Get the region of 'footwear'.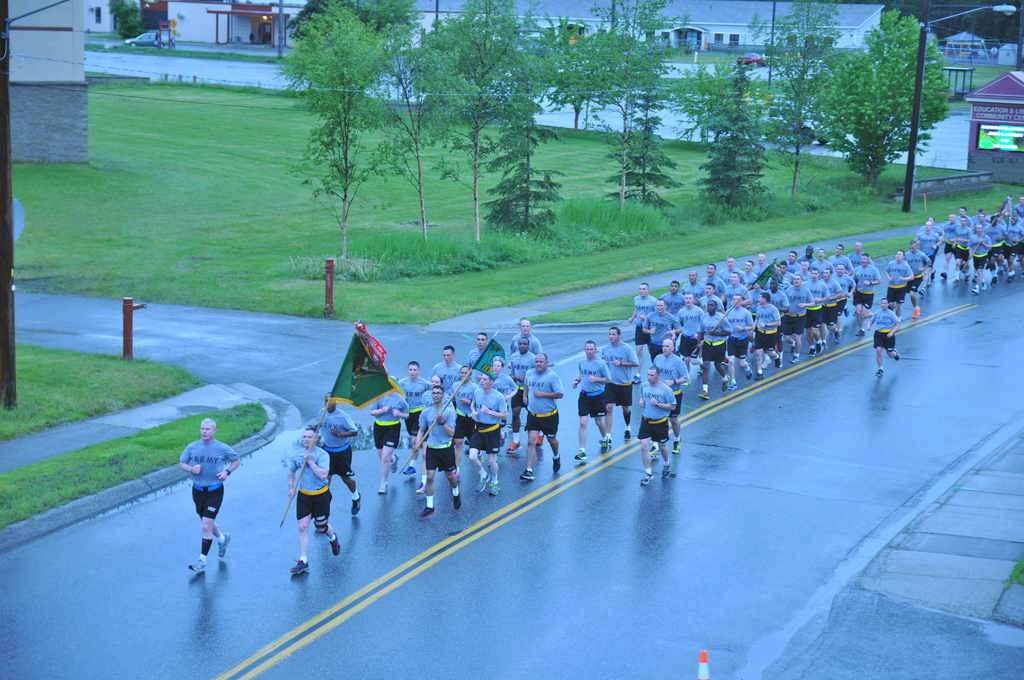
[894, 350, 899, 359].
